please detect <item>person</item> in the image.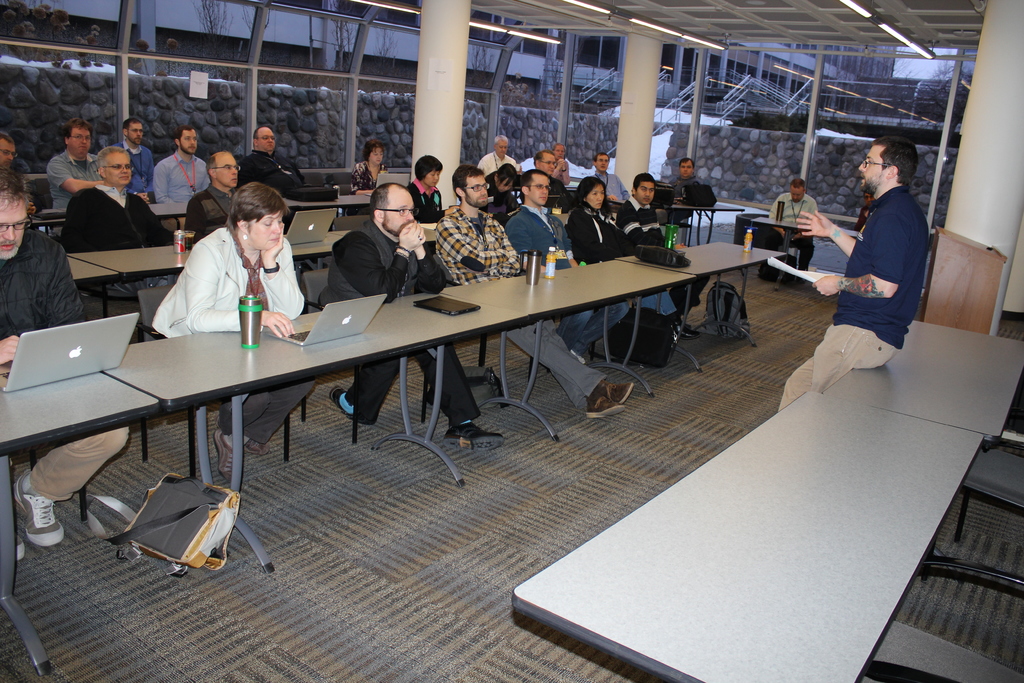
47,119,116,208.
